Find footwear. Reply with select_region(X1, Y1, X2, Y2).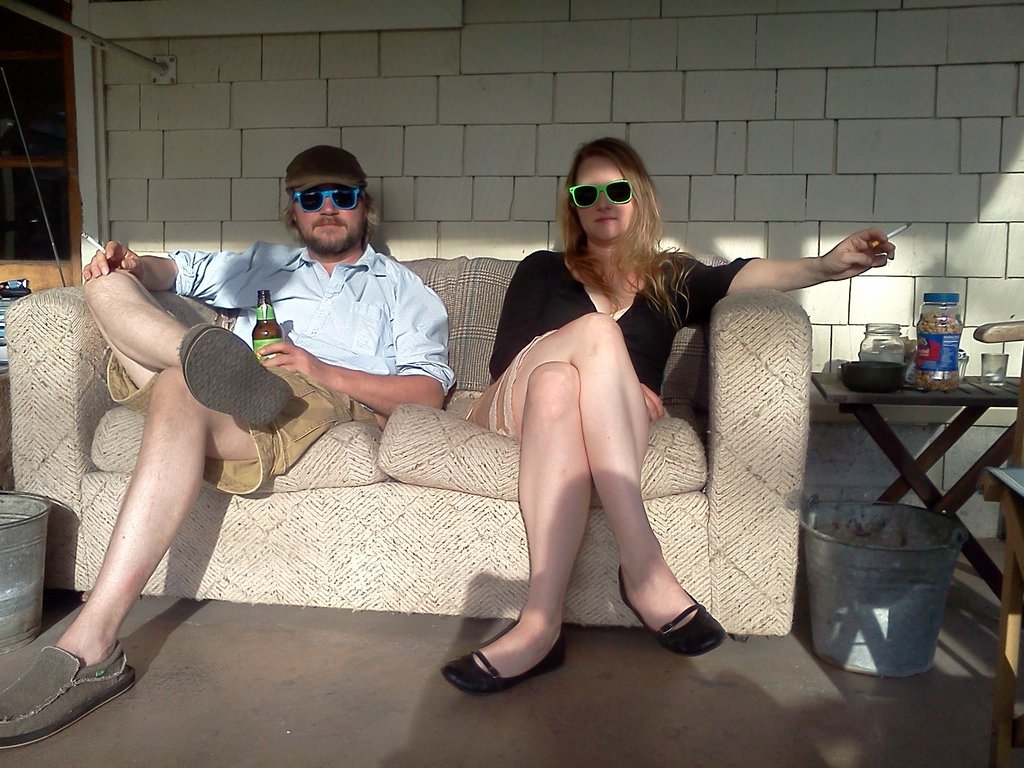
select_region(22, 644, 118, 742).
